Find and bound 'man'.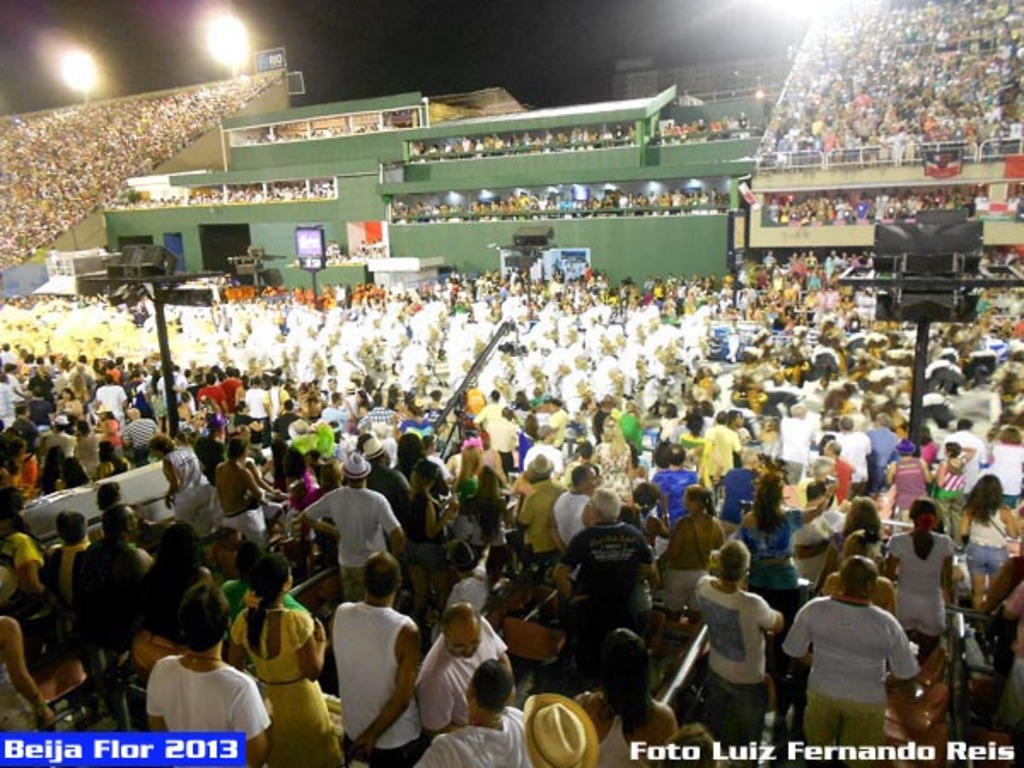
Bound: (left=328, top=394, right=352, bottom=433).
